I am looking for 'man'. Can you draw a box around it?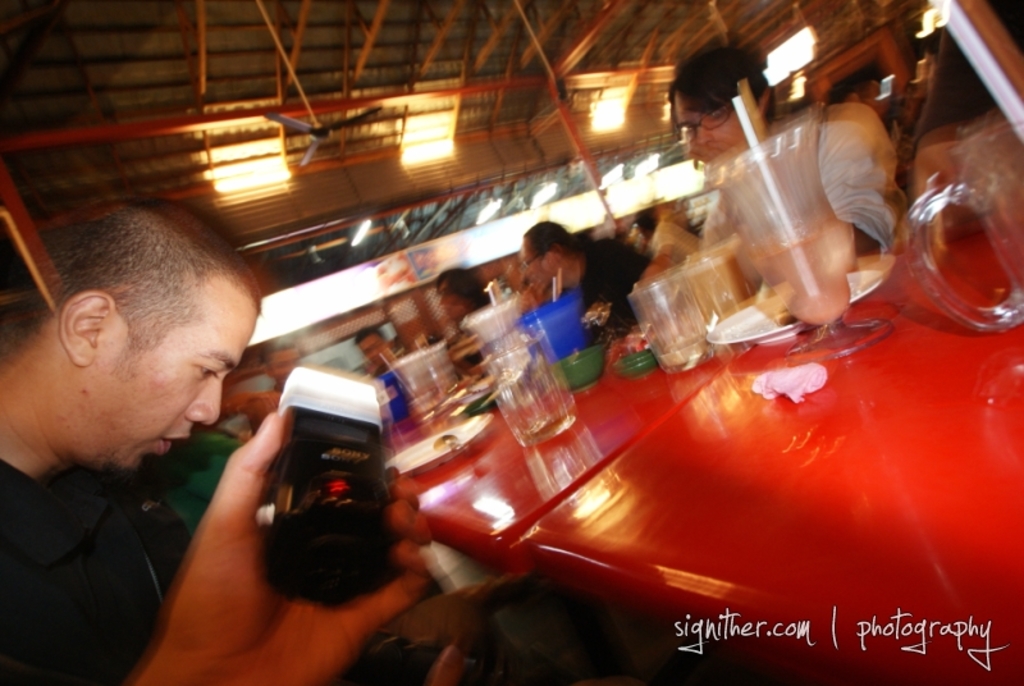
Sure, the bounding box is [left=0, top=202, right=312, bottom=677].
